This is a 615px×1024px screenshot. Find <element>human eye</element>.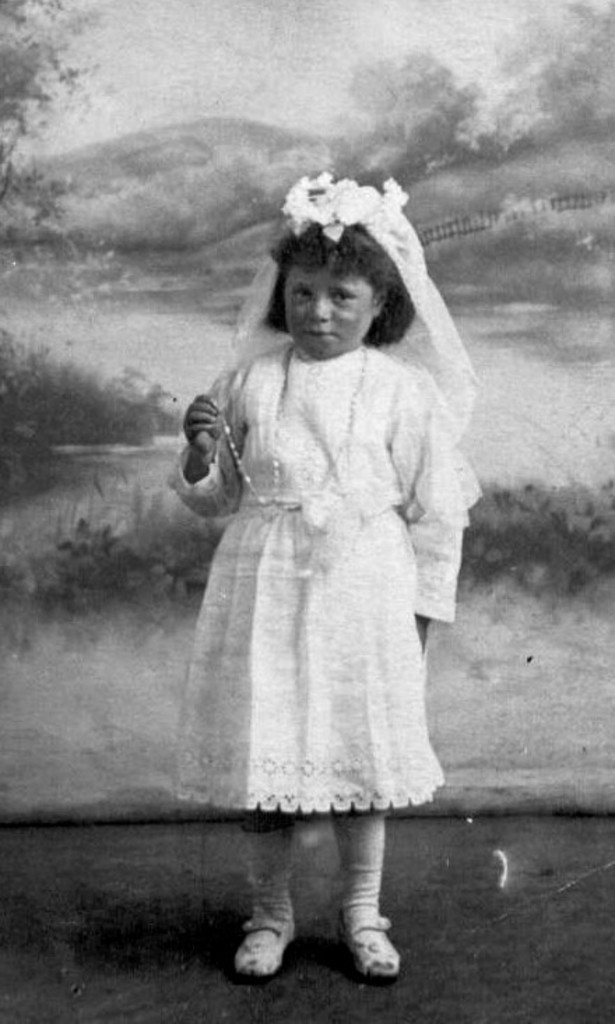
Bounding box: l=331, t=291, r=351, b=306.
